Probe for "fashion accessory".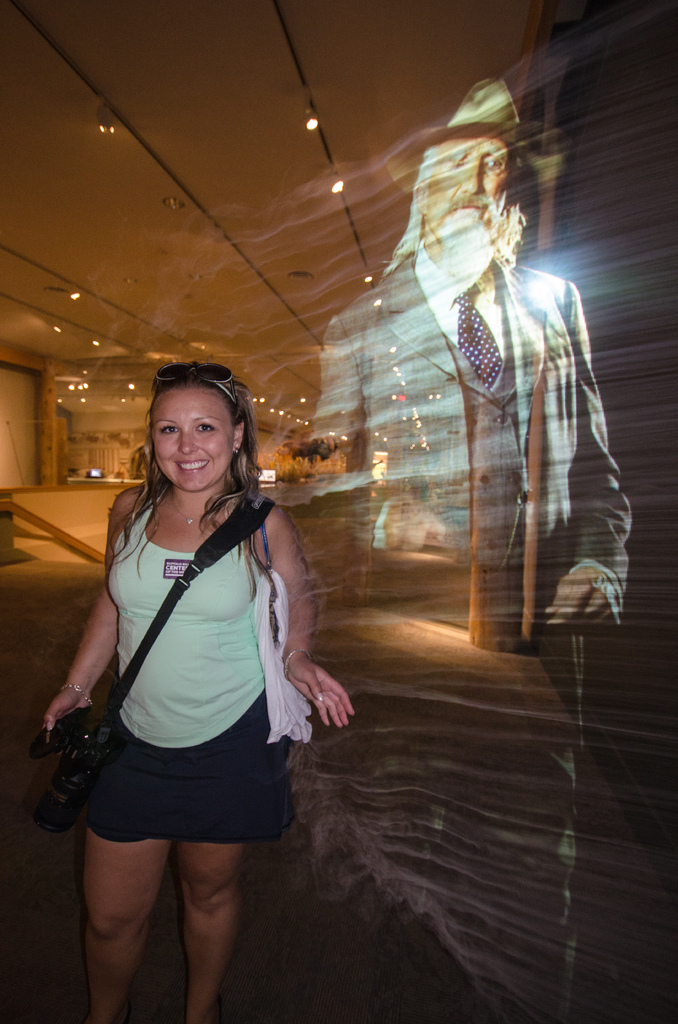
Probe result: <bbox>58, 684, 93, 694</bbox>.
